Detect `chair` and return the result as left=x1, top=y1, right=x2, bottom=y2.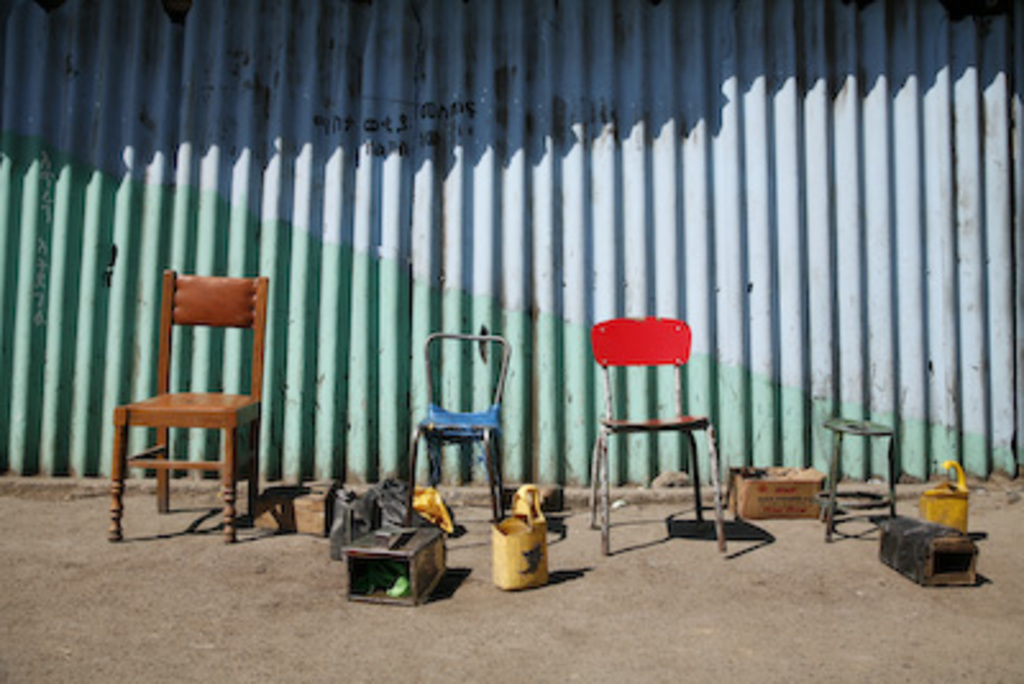
left=102, top=254, right=266, bottom=548.
